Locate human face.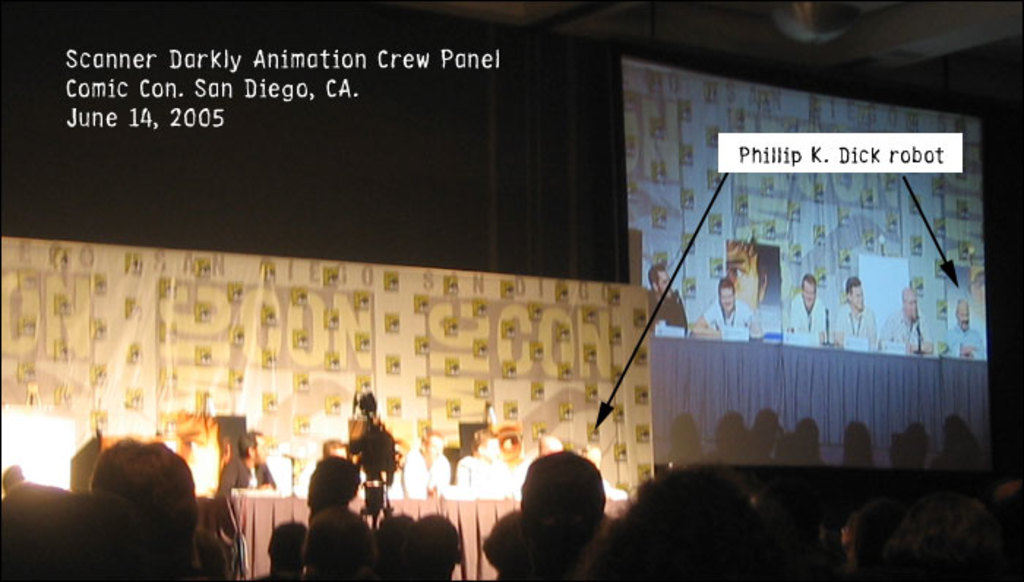
Bounding box: [396,446,413,468].
